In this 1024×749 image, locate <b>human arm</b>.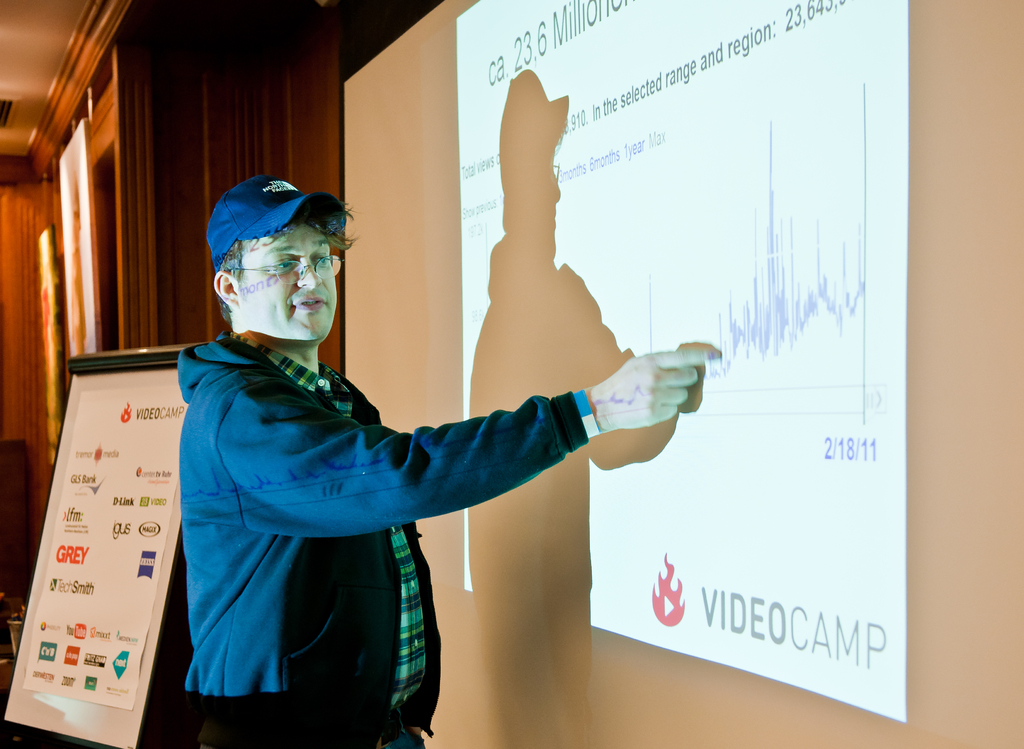
Bounding box: x1=403, y1=641, x2=440, y2=742.
